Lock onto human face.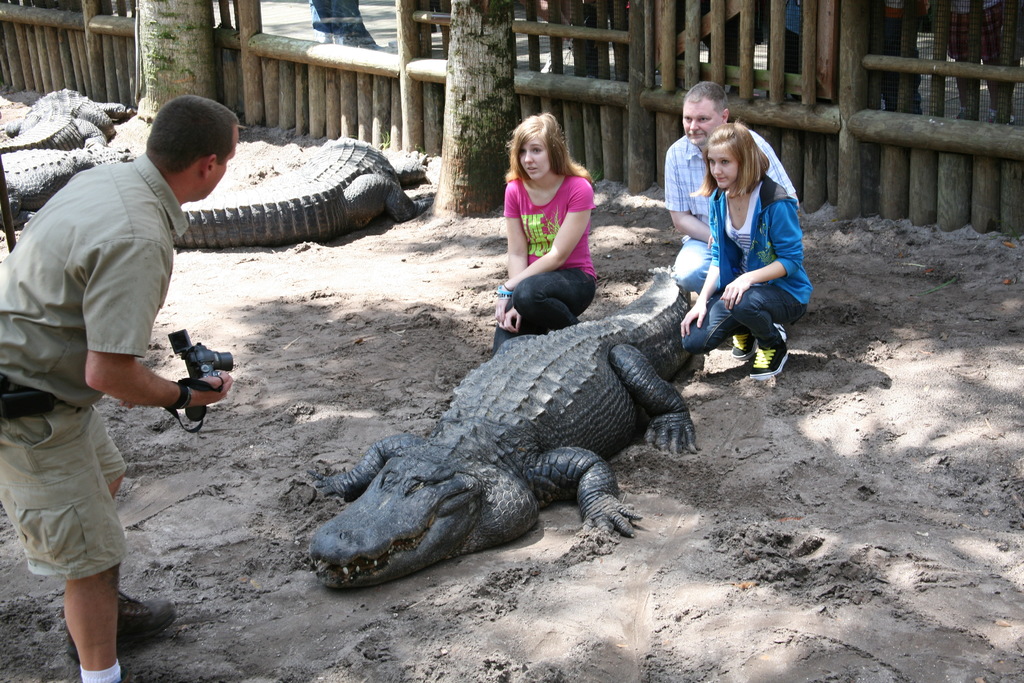
Locked: Rect(707, 145, 738, 186).
